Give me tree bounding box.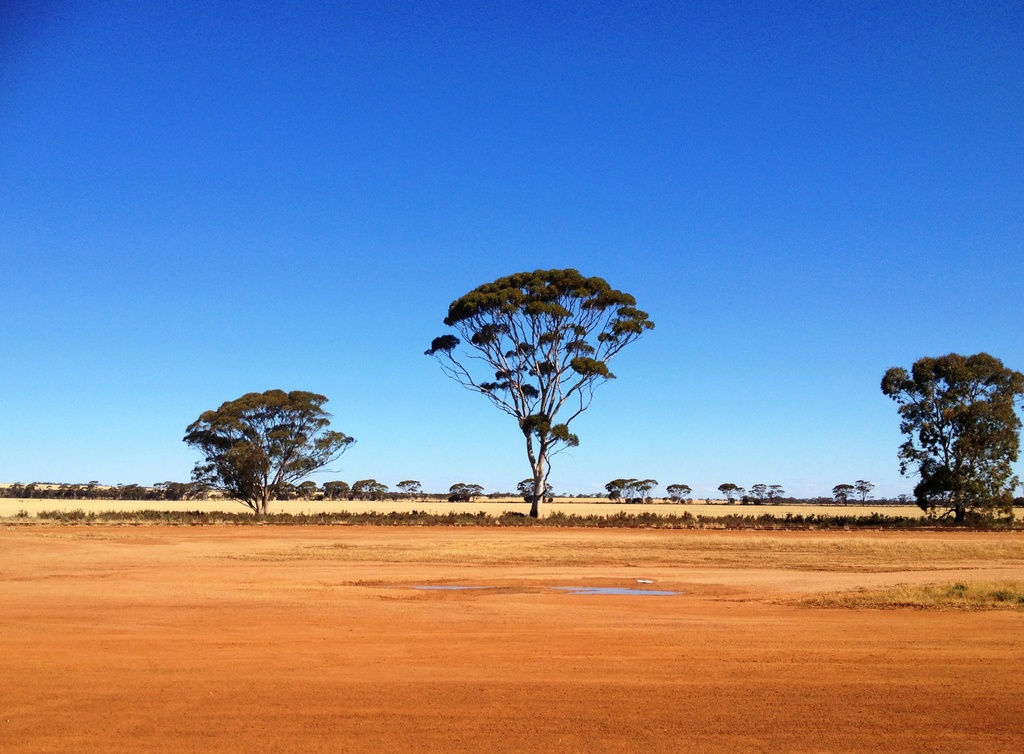
[879,353,1023,525].
